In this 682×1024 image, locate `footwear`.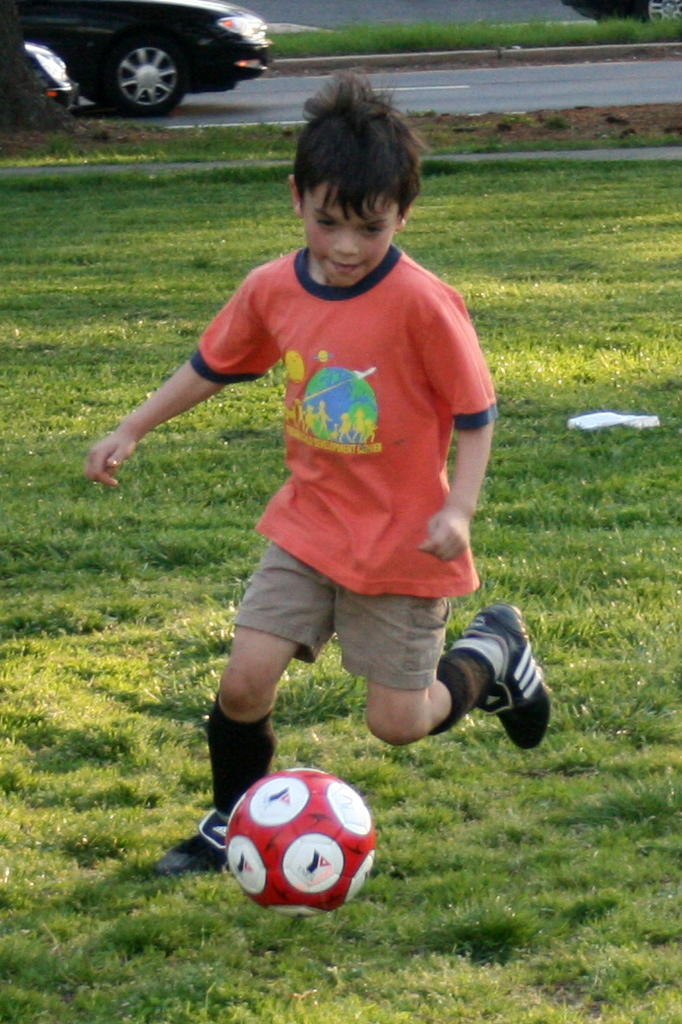
Bounding box: Rect(156, 805, 230, 872).
